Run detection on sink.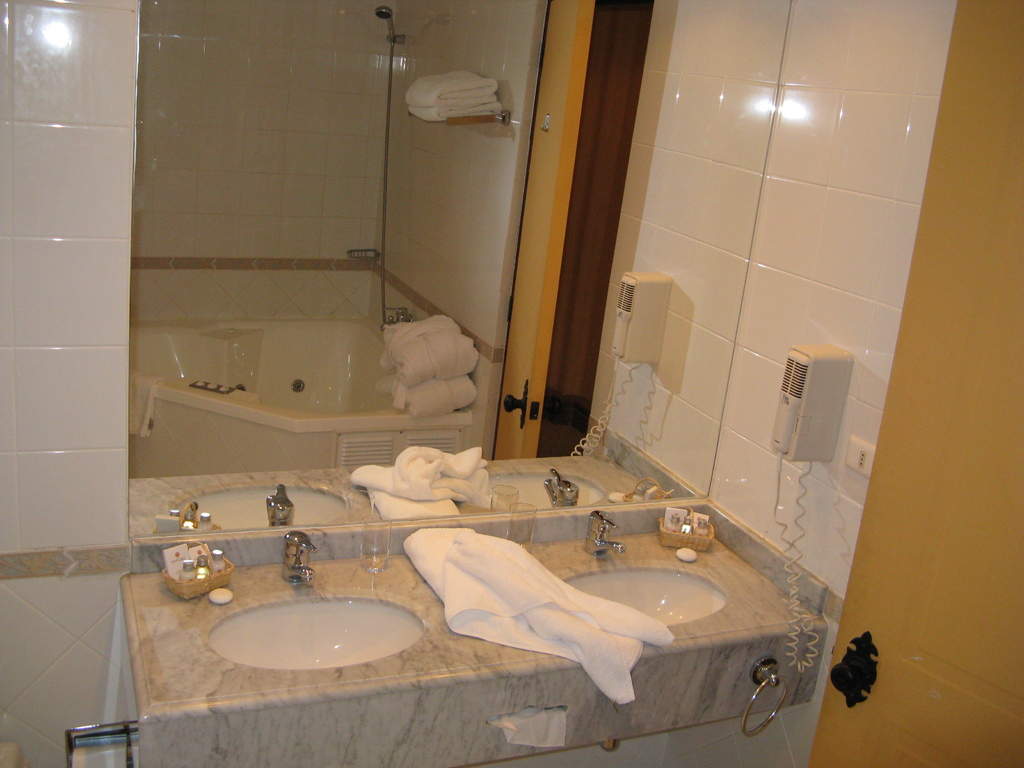
Result: [x1=144, y1=540, x2=449, y2=694].
